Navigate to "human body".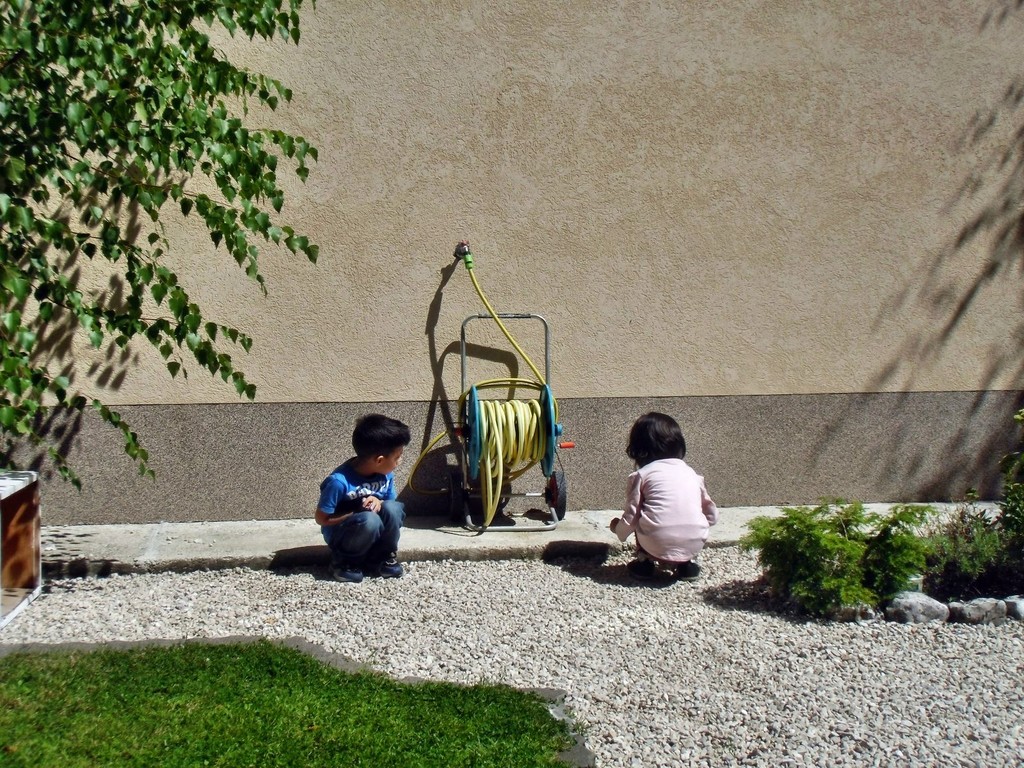
Navigation target: 316:460:407:583.
